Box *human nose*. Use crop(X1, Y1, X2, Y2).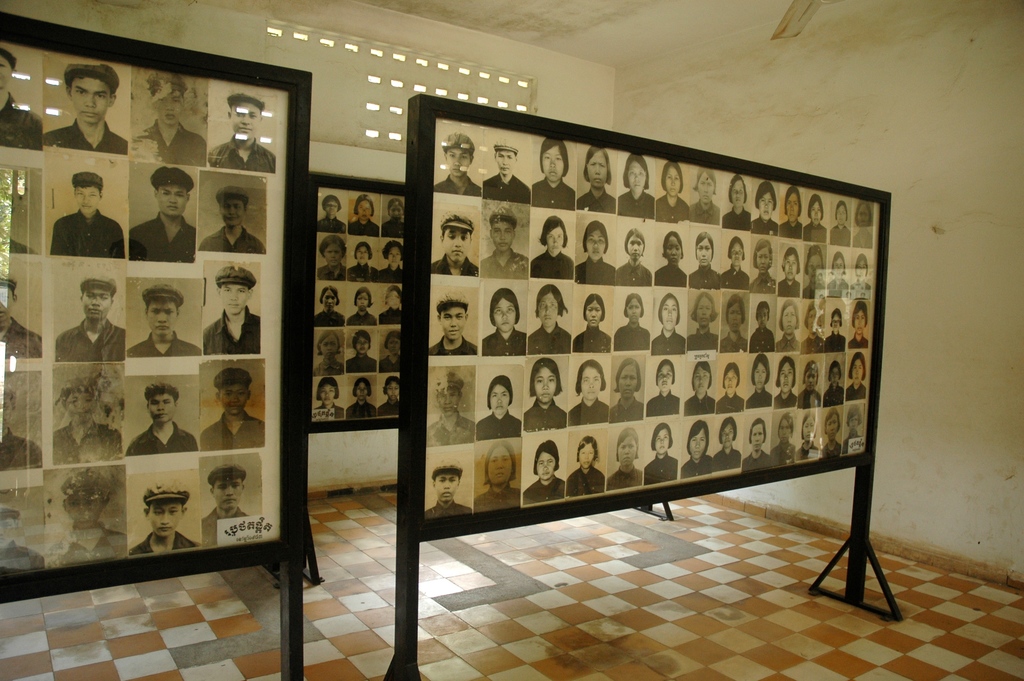
crop(623, 449, 628, 453).
